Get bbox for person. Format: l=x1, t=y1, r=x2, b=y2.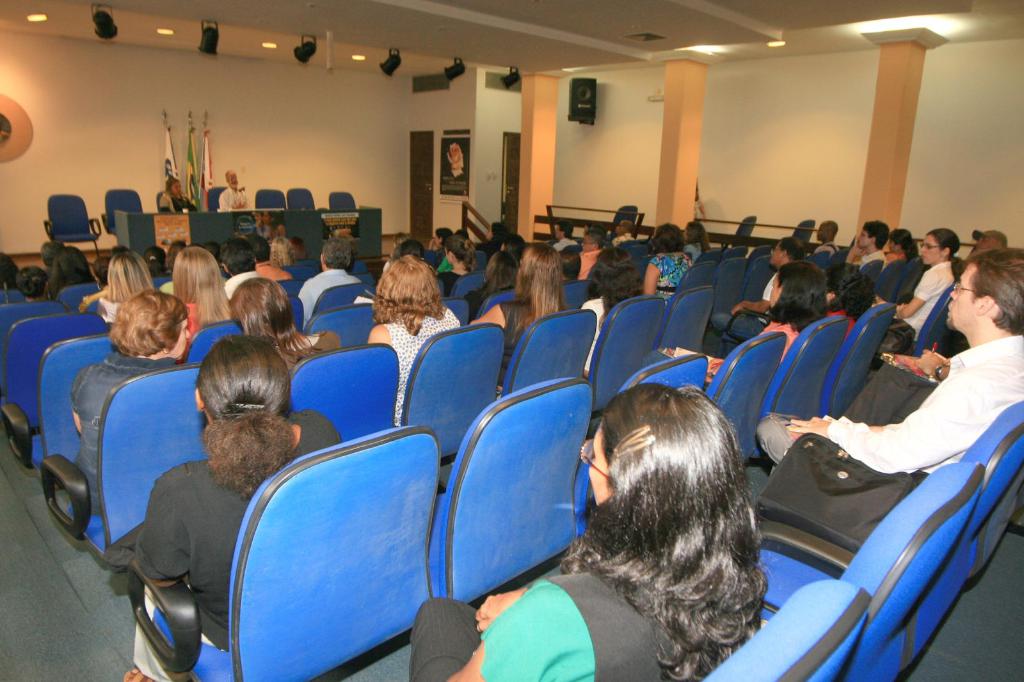
l=407, t=382, r=772, b=681.
